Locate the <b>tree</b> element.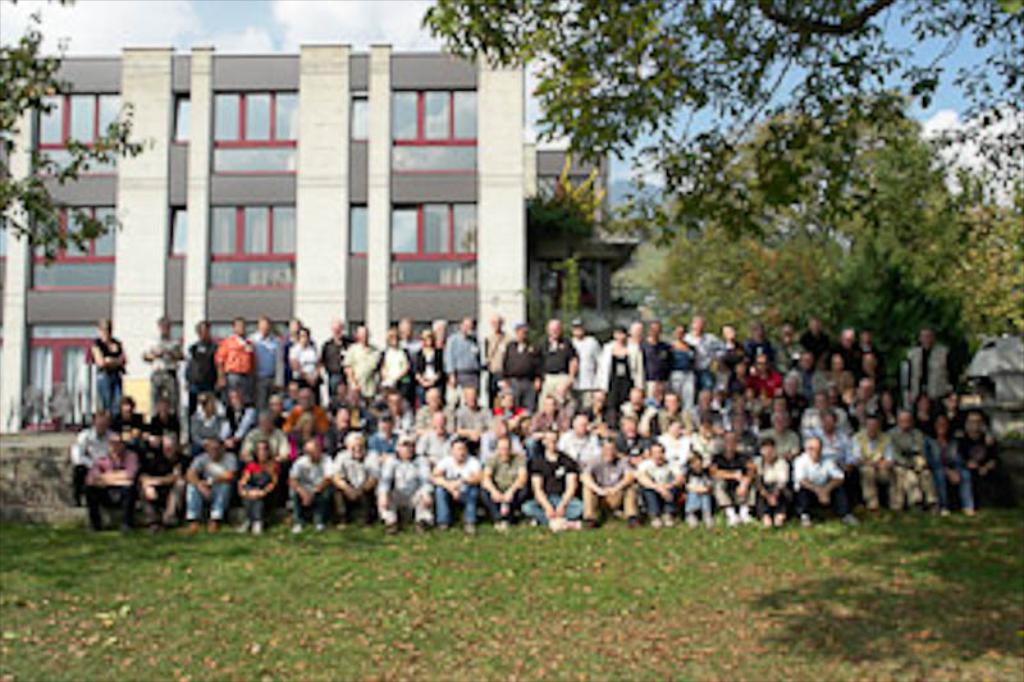
Element bbox: (x1=421, y1=0, x2=1023, y2=214).
